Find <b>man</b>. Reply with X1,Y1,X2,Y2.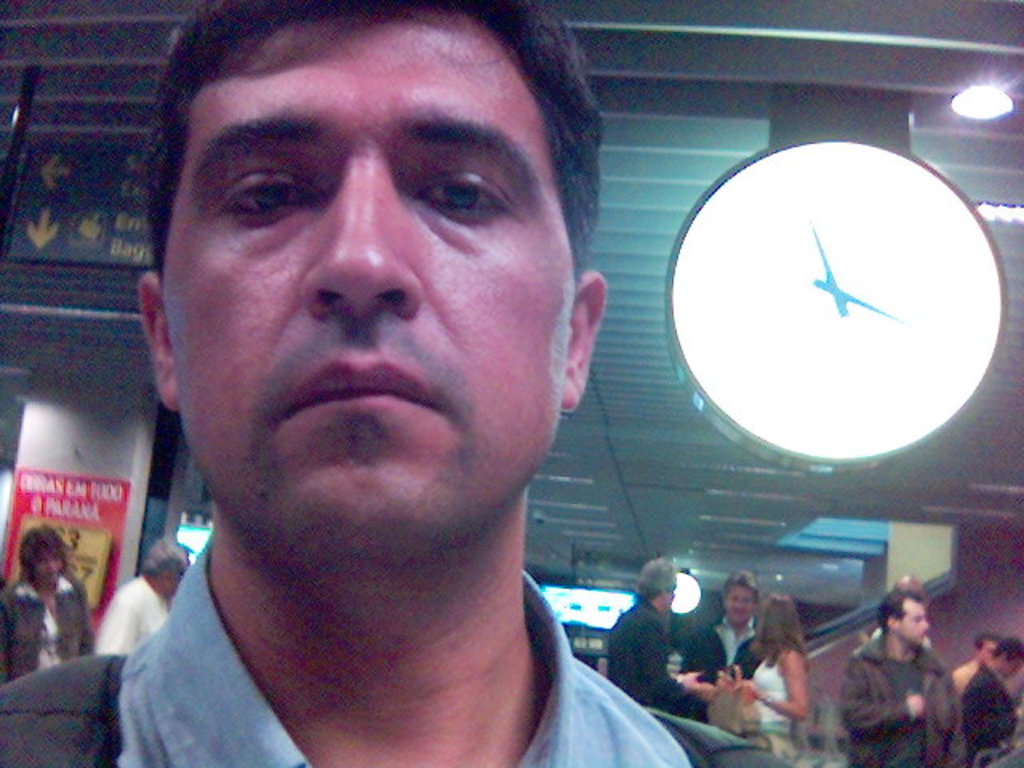
86,544,194,650.
